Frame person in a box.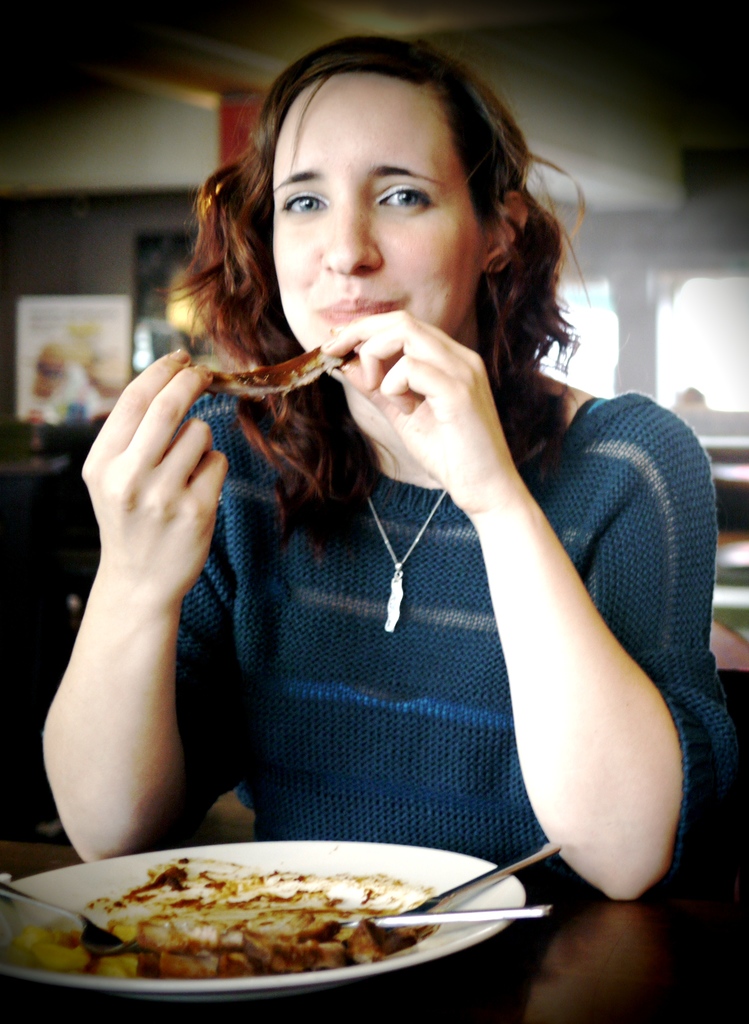
<region>43, 36, 720, 895</region>.
